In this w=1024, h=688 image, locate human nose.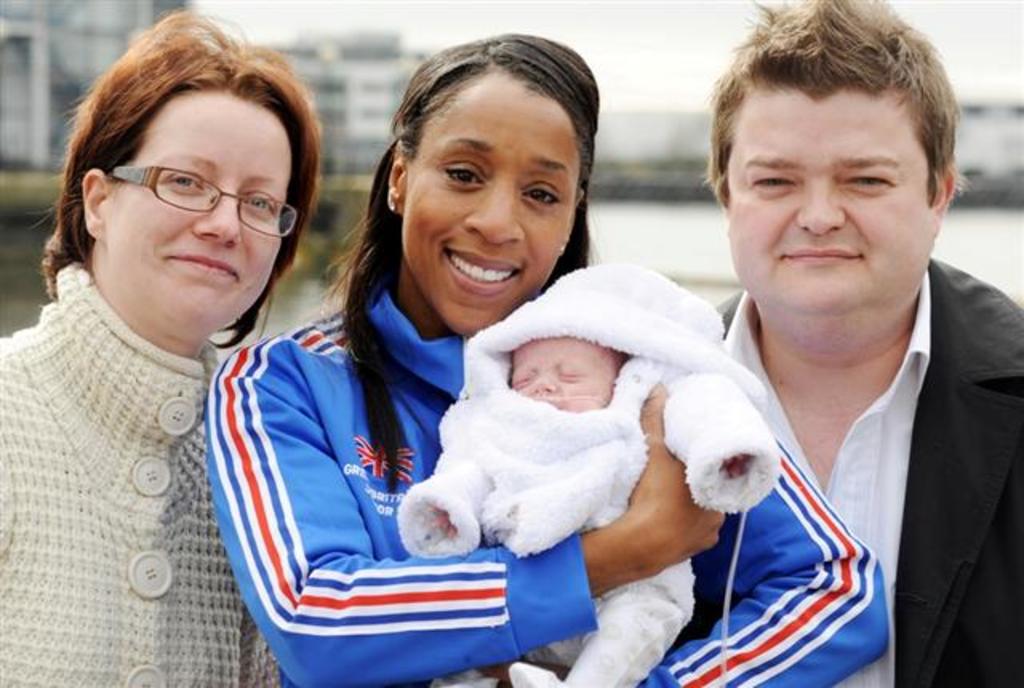
Bounding box: [left=530, top=374, right=557, bottom=392].
